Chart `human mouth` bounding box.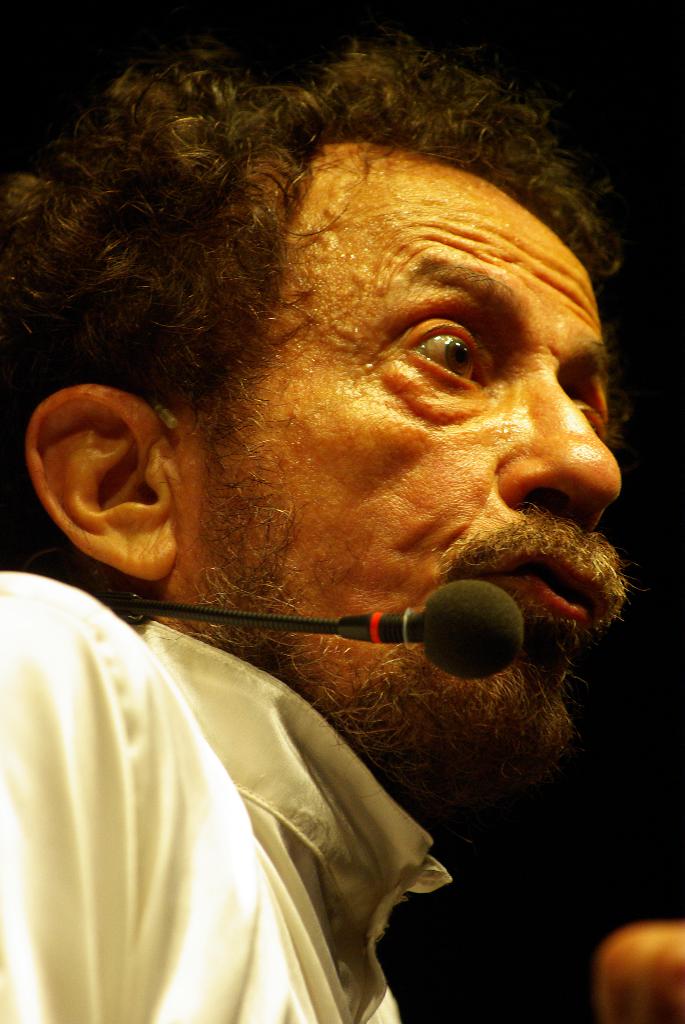
Charted: [517, 547, 615, 652].
